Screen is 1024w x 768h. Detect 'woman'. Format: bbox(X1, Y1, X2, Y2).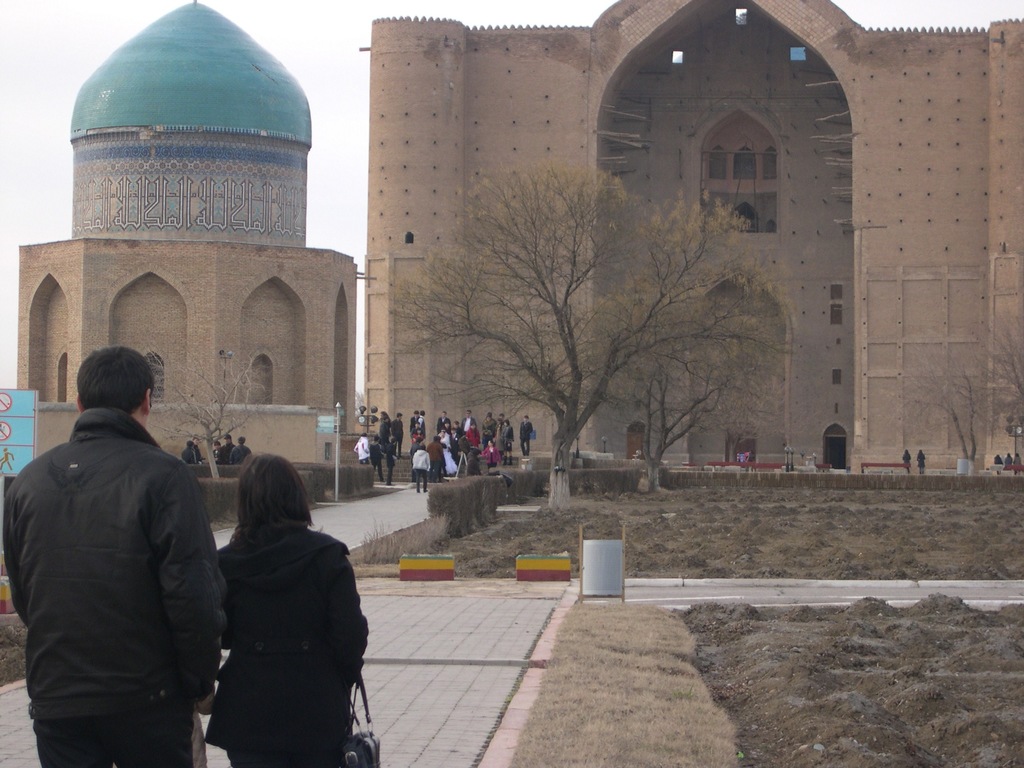
bbox(455, 422, 464, 444).
